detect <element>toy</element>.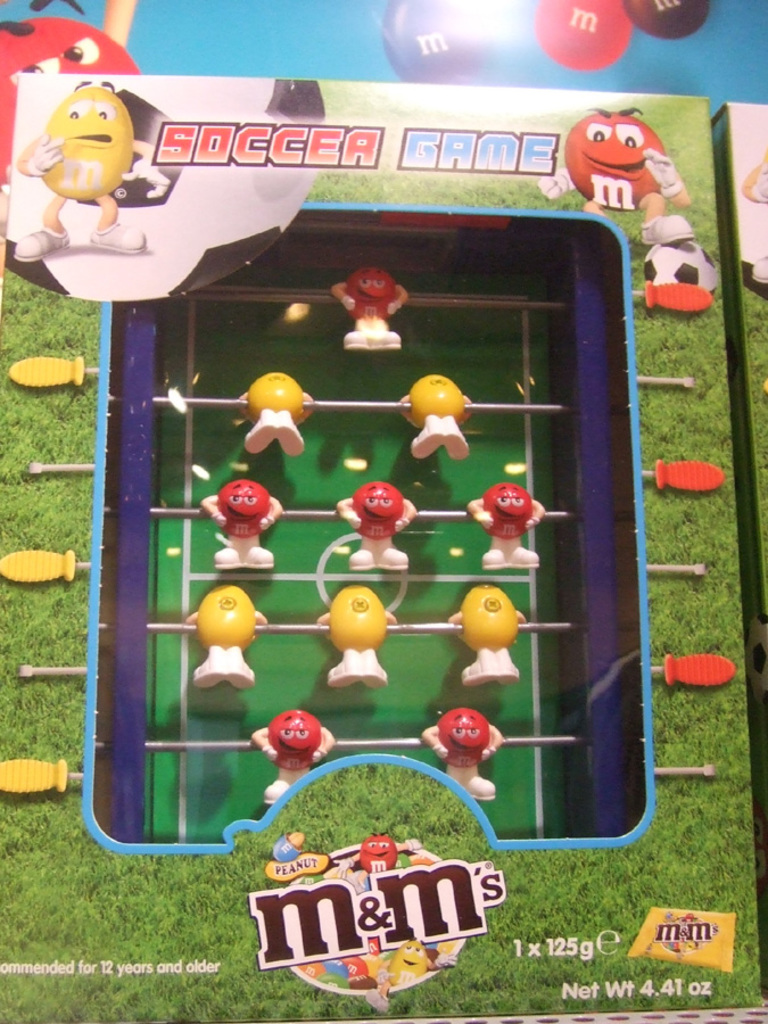
Detected at [x1=5, y1=75, x2=329, y2=303].
